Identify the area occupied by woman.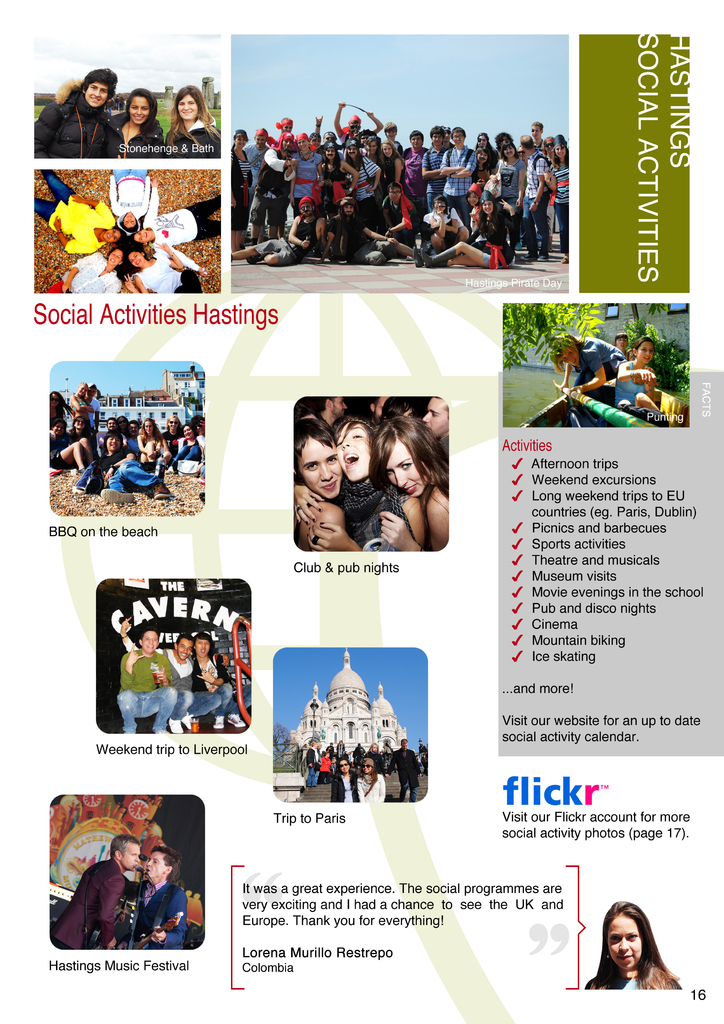
Area: detection(495, 140, 521, 249).
